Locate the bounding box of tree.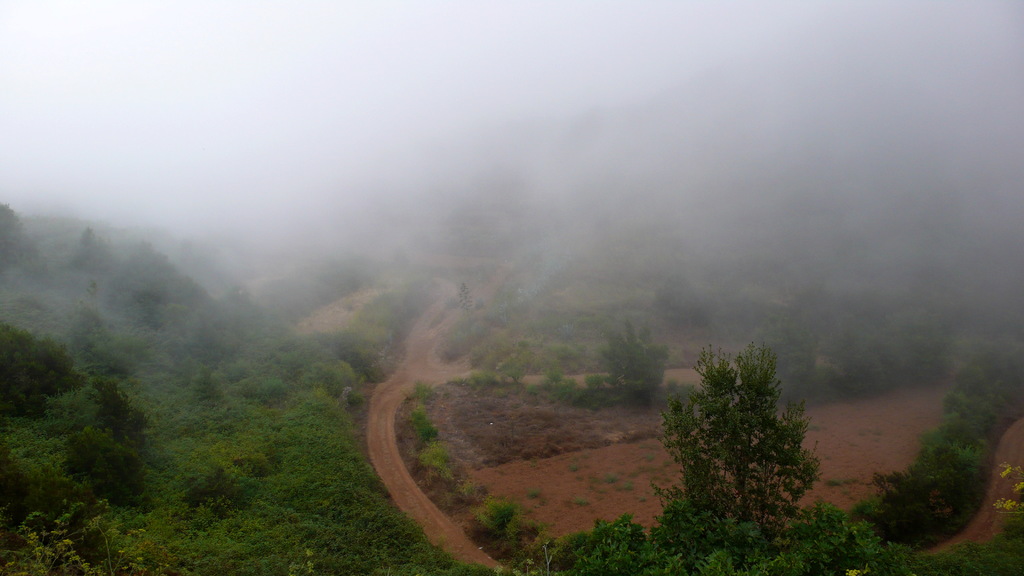
Bounding box: 123:226:210:335.
